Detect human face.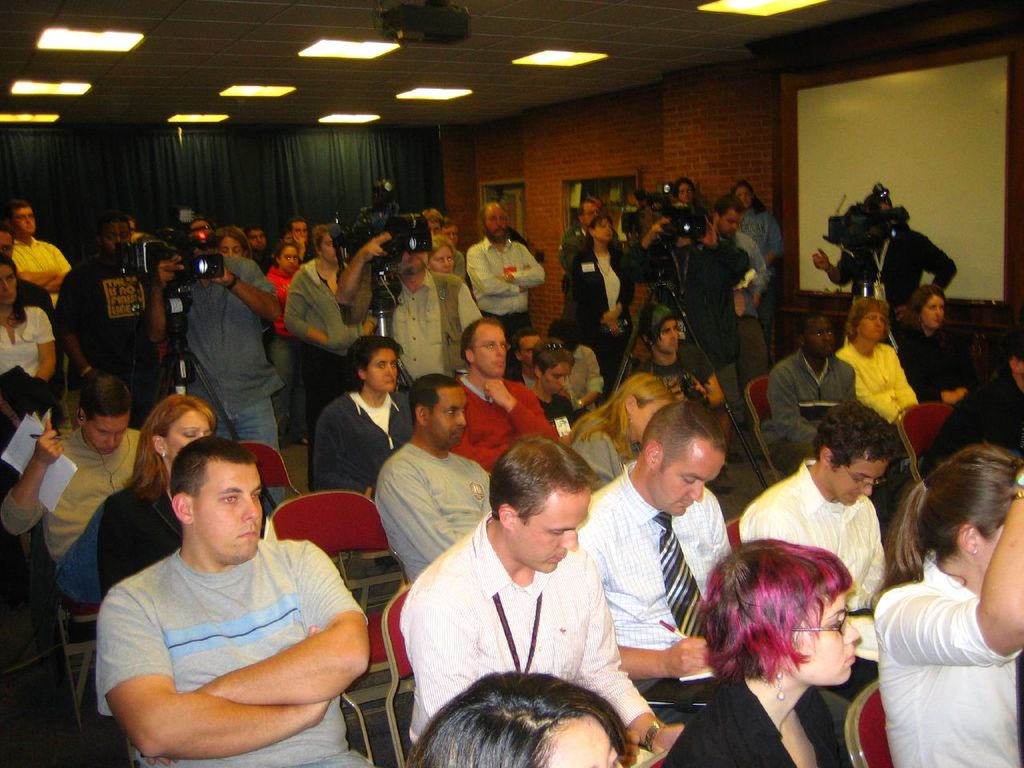
Detected at detection(0, 263, 13, 294).
